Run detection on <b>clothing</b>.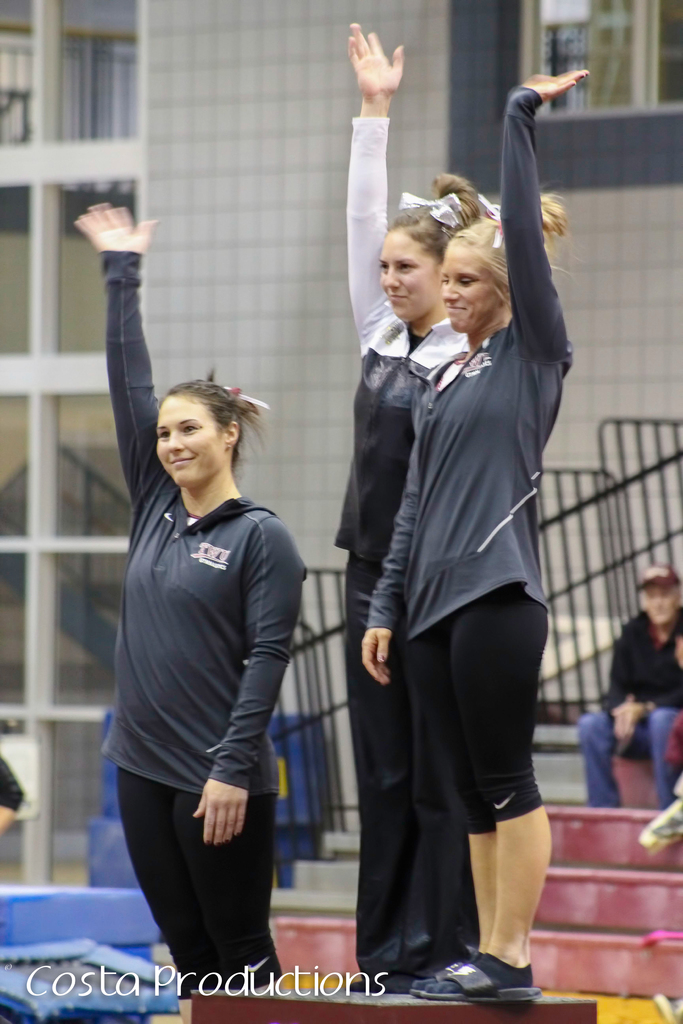
Result: 97:247:311:992.
